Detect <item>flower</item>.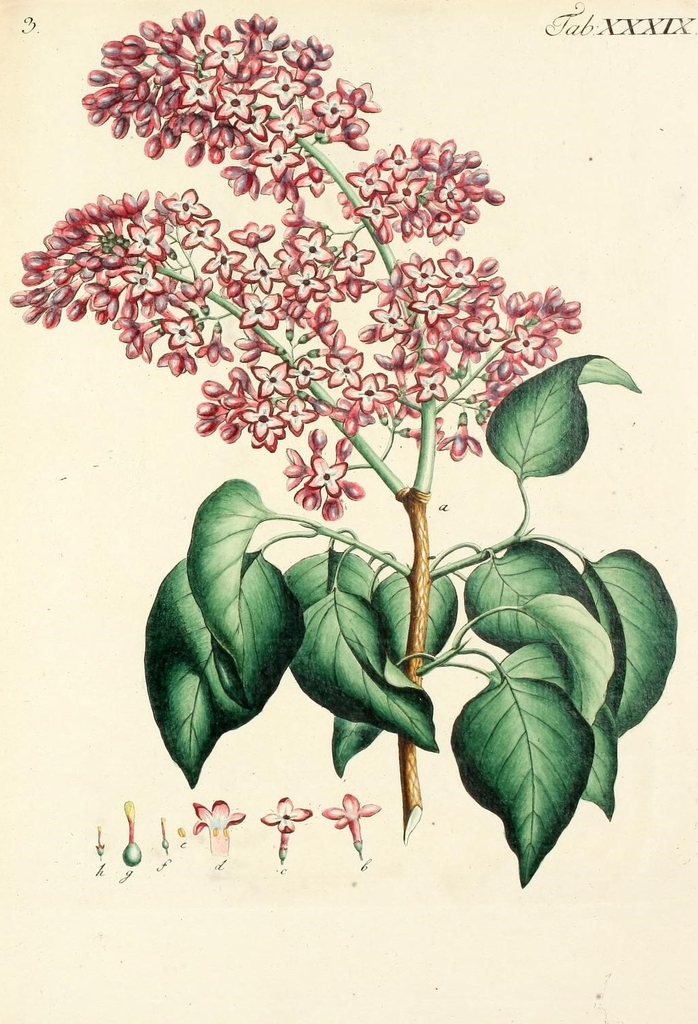
Detected at 203 240 249 288.
